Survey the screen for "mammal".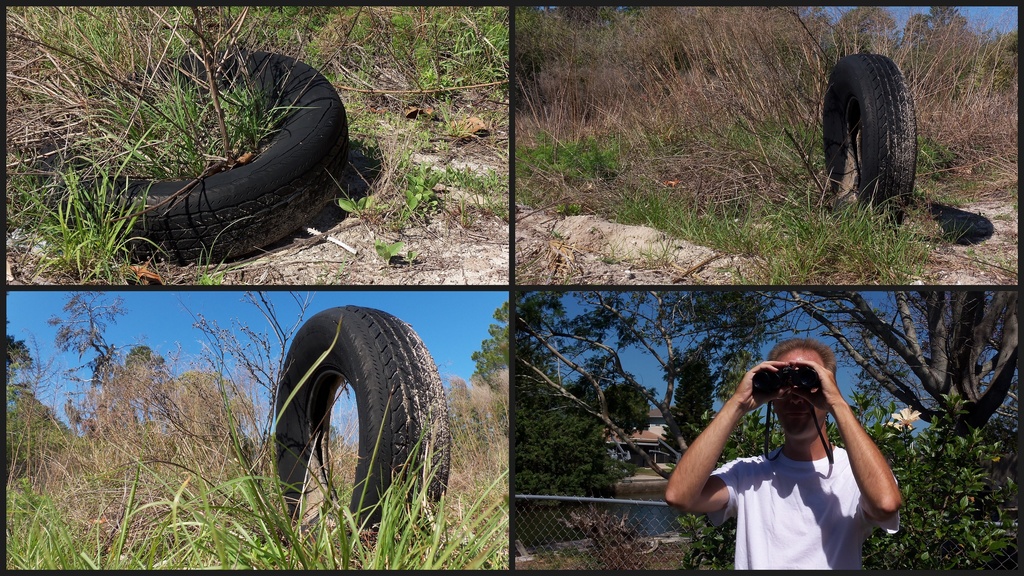
Survey found: (671, 338, 904, 548).
